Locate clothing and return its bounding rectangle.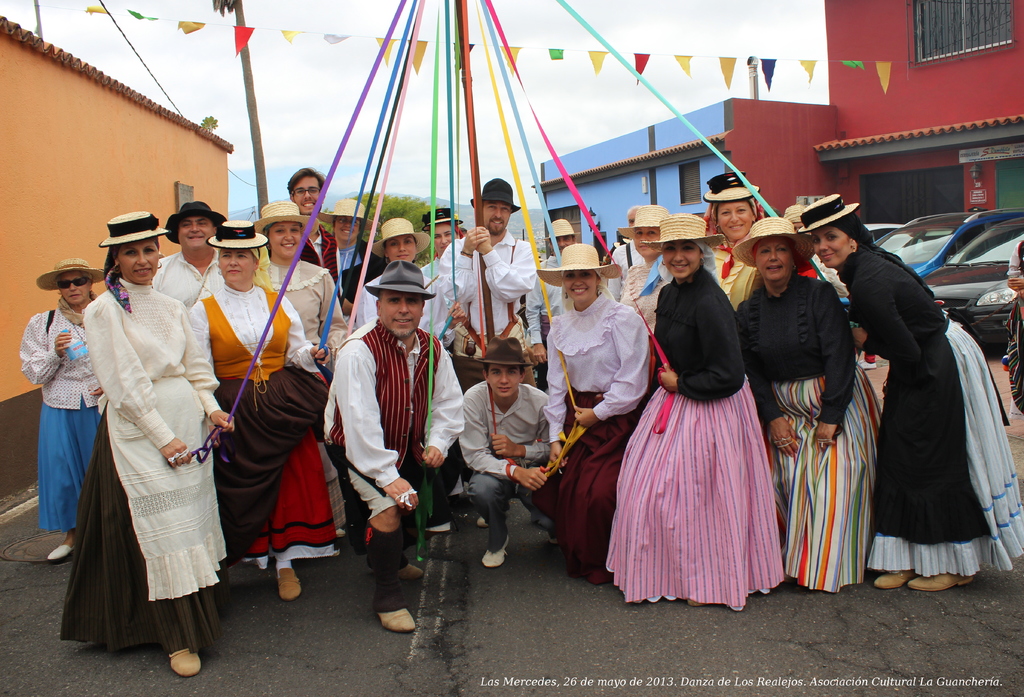
(733,264,897,586).
